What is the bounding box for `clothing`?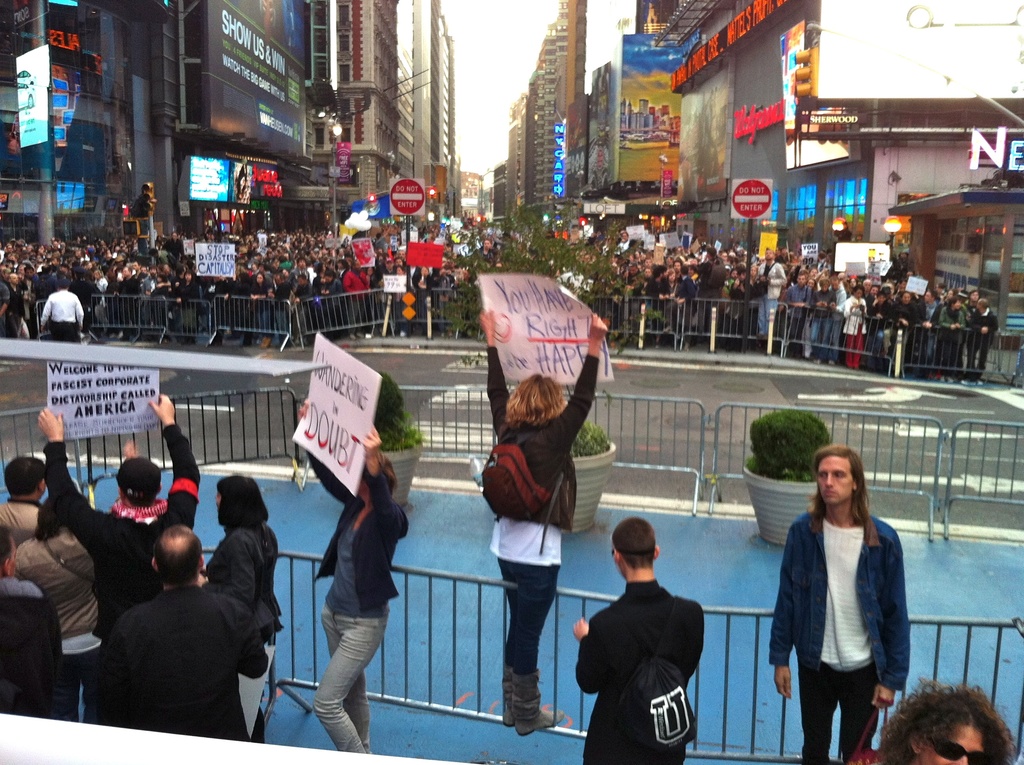
867,298,897,362.
